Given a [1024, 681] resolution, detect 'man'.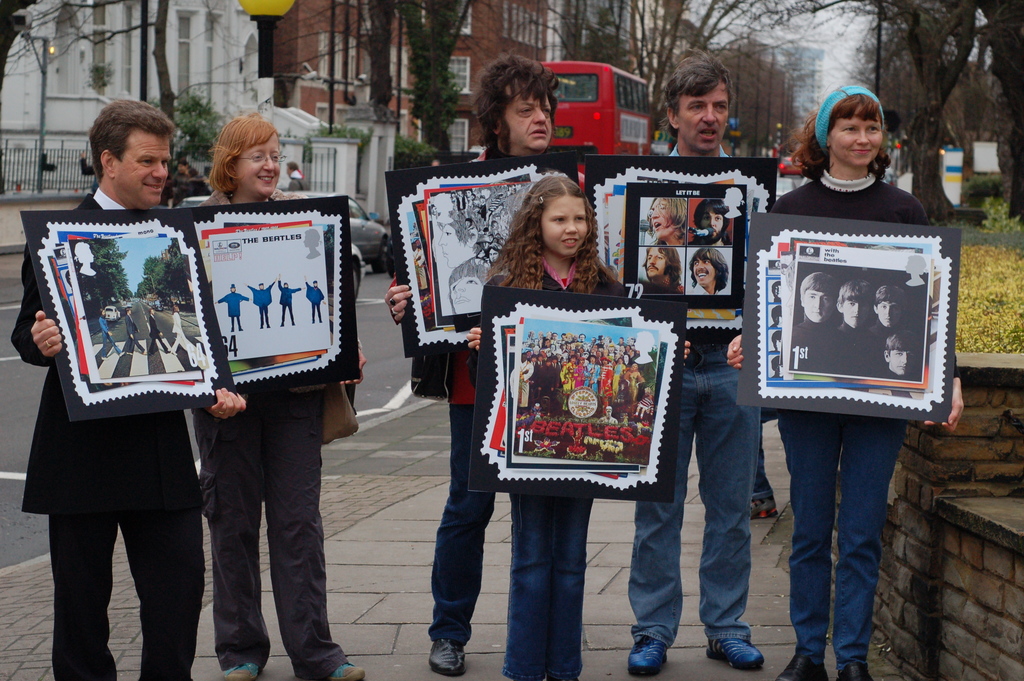
region(841, 279, 878, 375).
